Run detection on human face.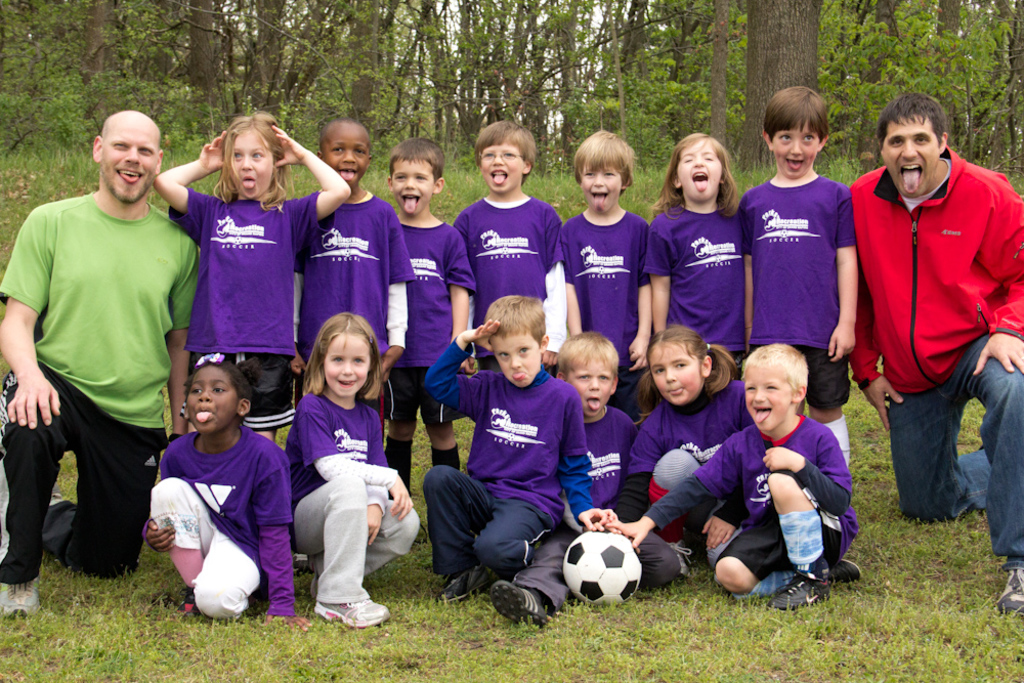
Result: [x1=584, y1=165, x2=621, y2=213].
